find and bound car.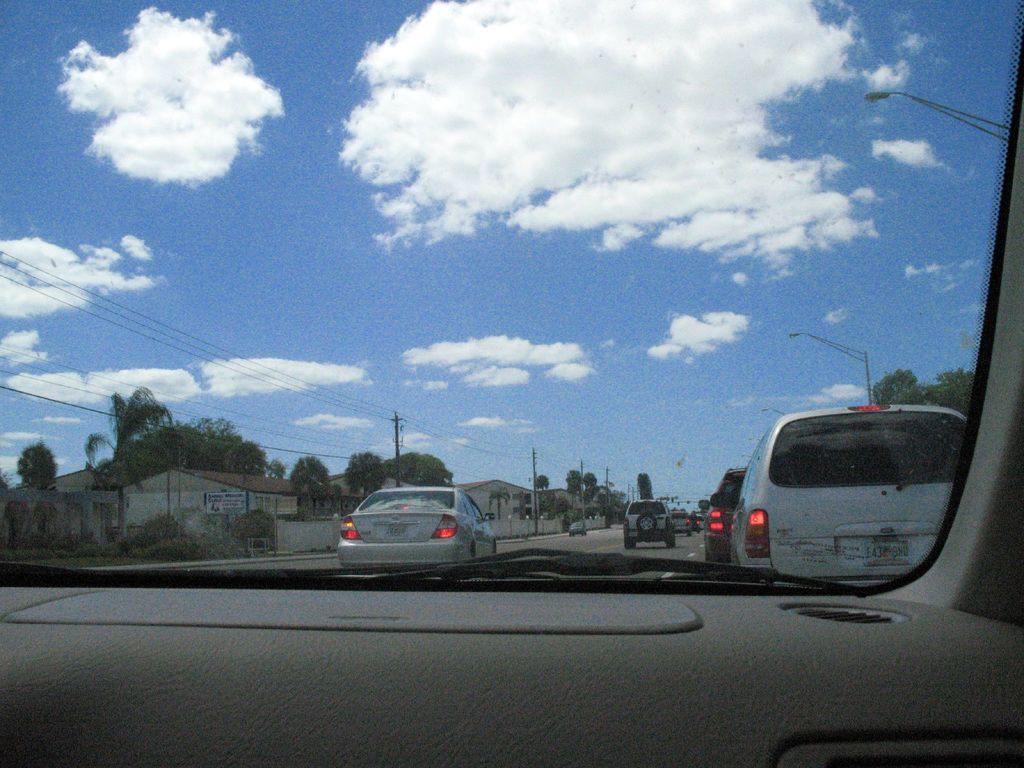
Bound: crop(669, 514, 692, 540).
